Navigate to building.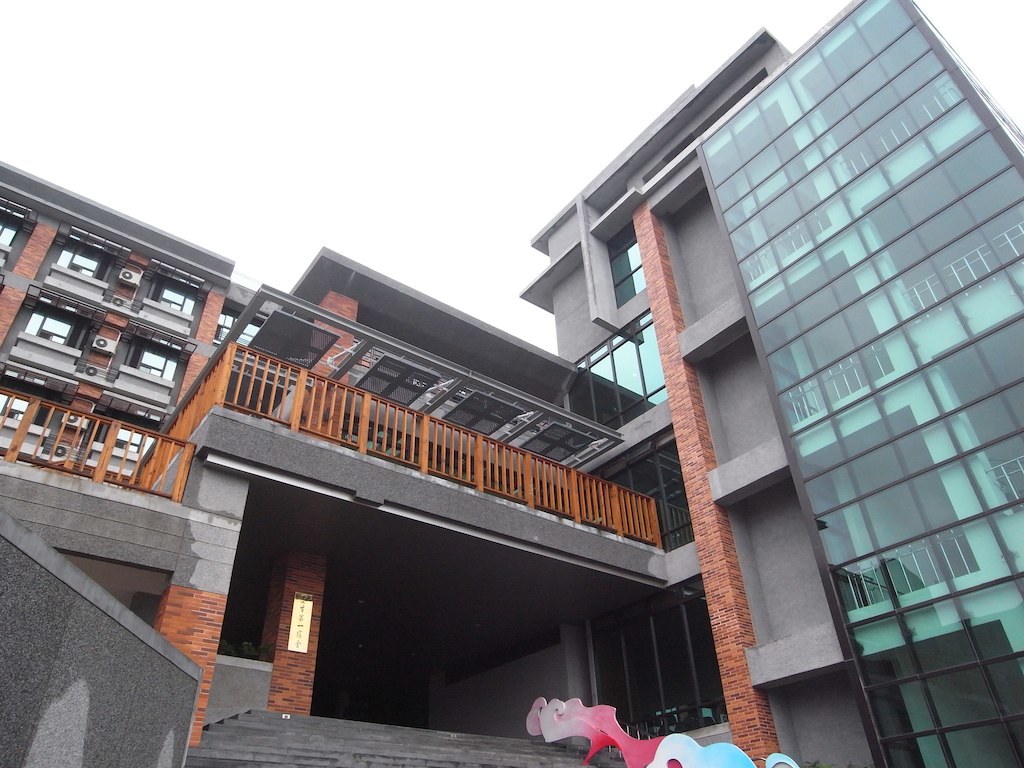
Navigation target: (left=1, top=2, right=1023, bottom=767).
